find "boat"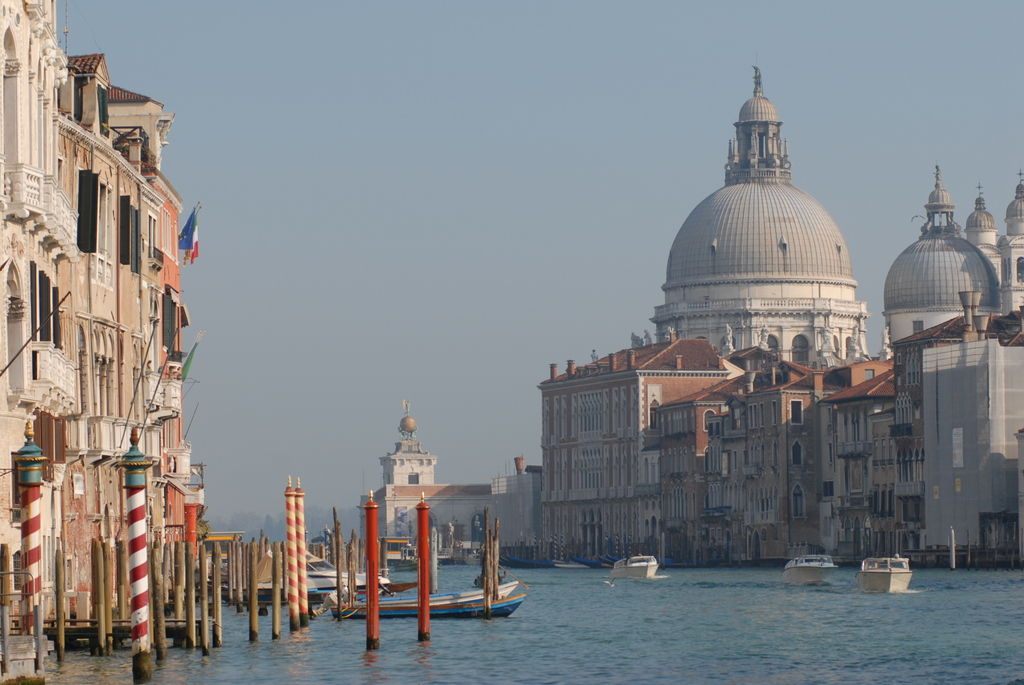
bbox=(342, 581, 514, 607)
